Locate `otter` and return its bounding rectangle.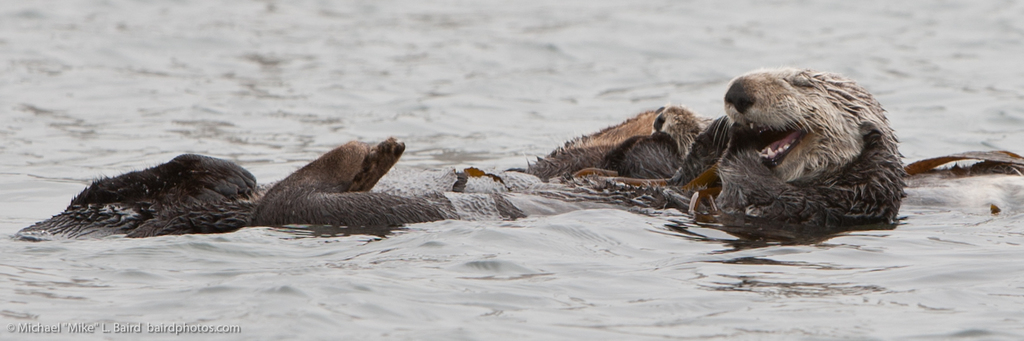
bbox=[450, 67, 909, 230].
